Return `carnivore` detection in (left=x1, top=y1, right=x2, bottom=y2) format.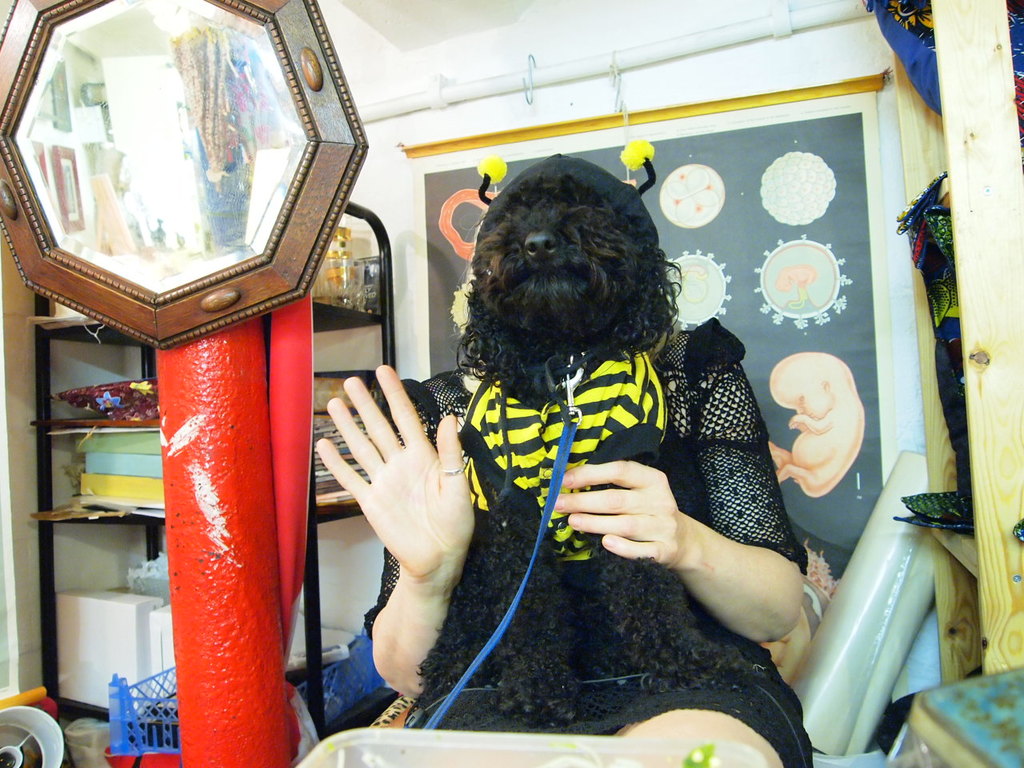
(left=311, top=311, right=822, bottom=767).
